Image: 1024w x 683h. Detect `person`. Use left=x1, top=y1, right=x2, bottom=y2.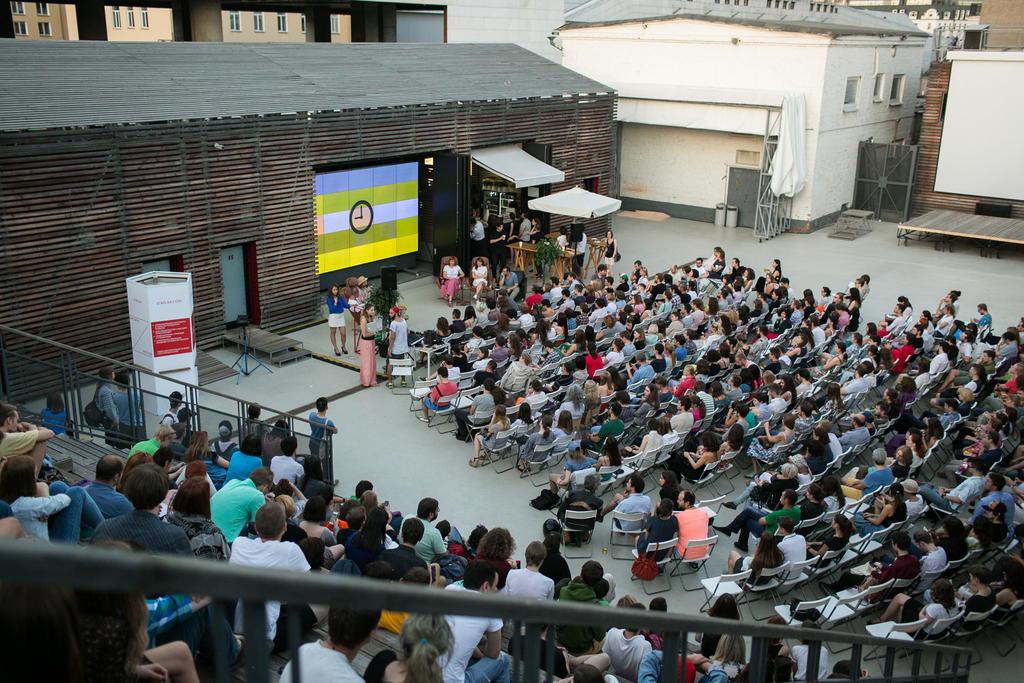
left=106, top=362, right=147, bottom=441.
